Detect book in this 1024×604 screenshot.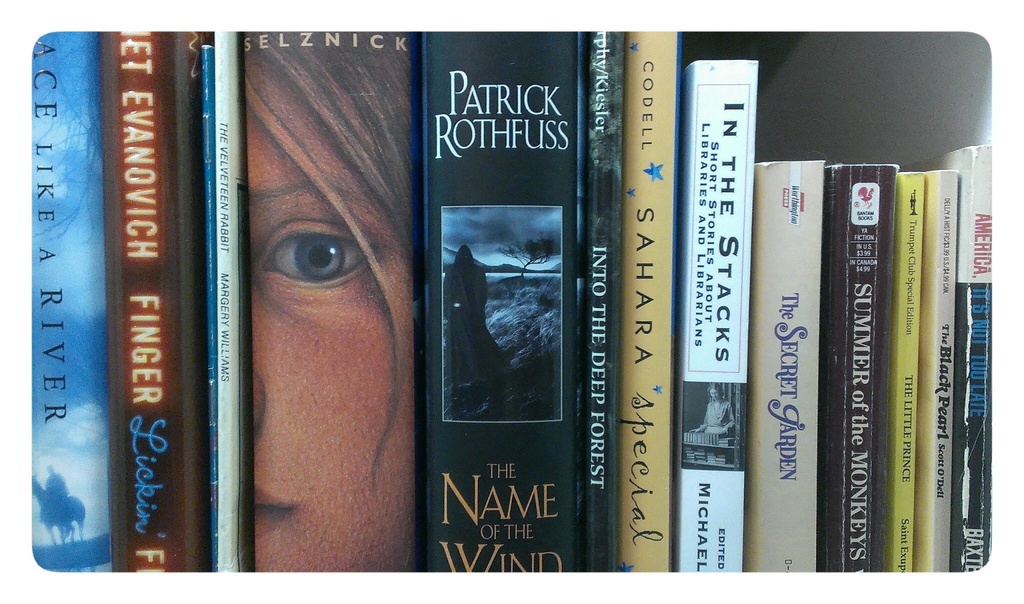
Detection: left=105, top=27, right=207, bottom=569.
